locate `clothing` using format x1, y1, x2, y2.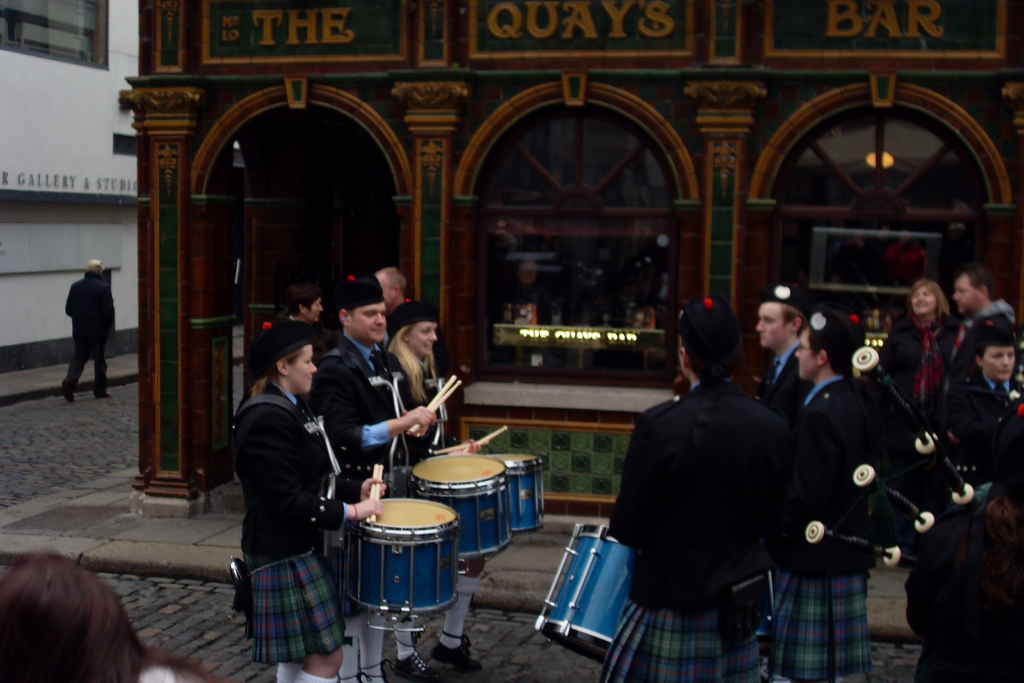
767, 564, 873, 682.
